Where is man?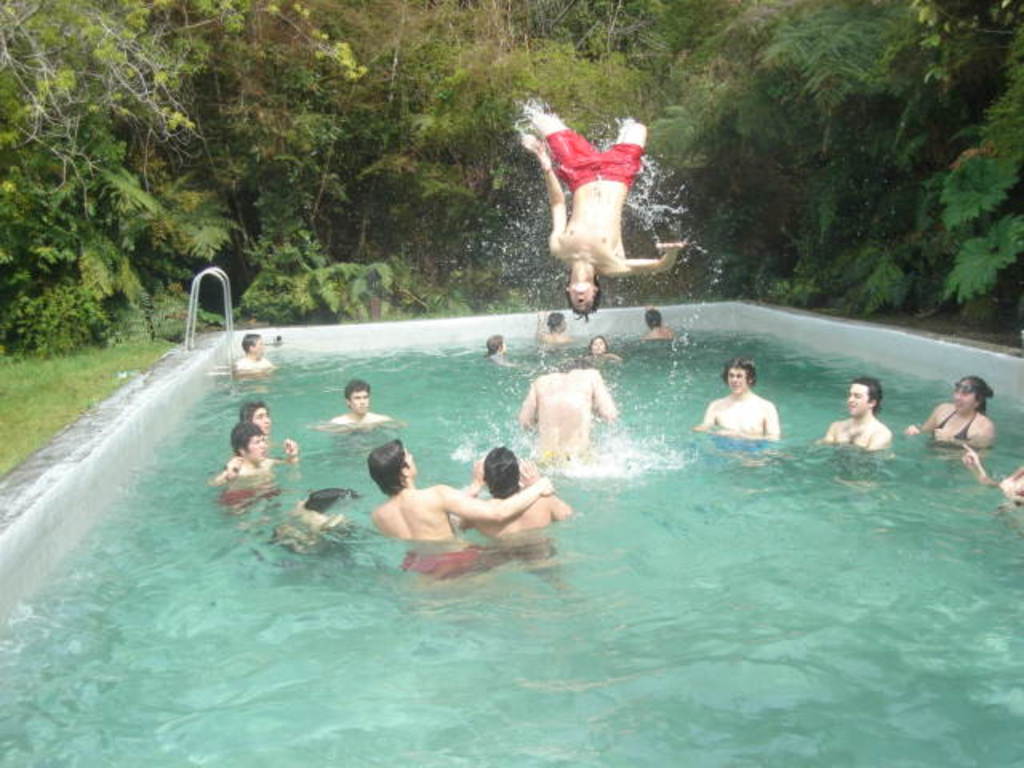
l=237, t=400, r=274, b=443.
